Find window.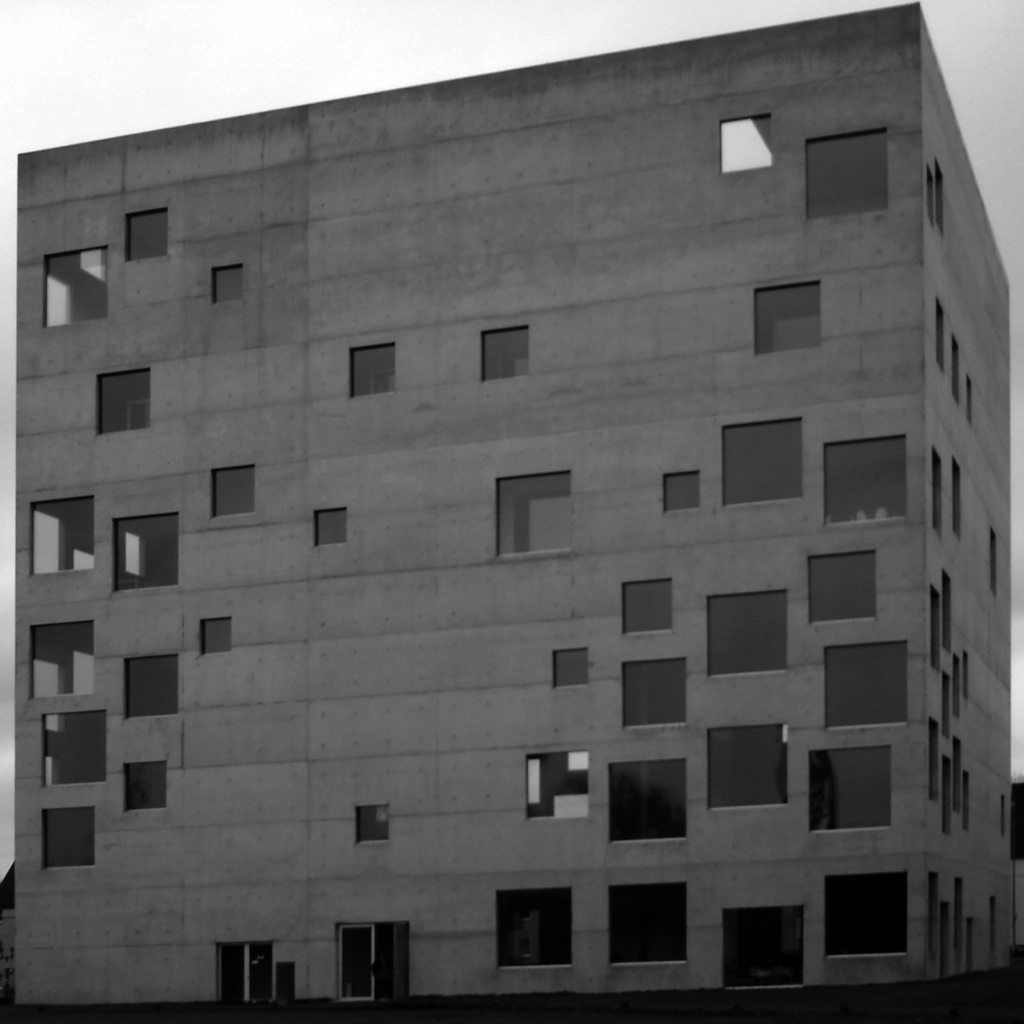
(left=45, top=279, right=71, bottom=321).
